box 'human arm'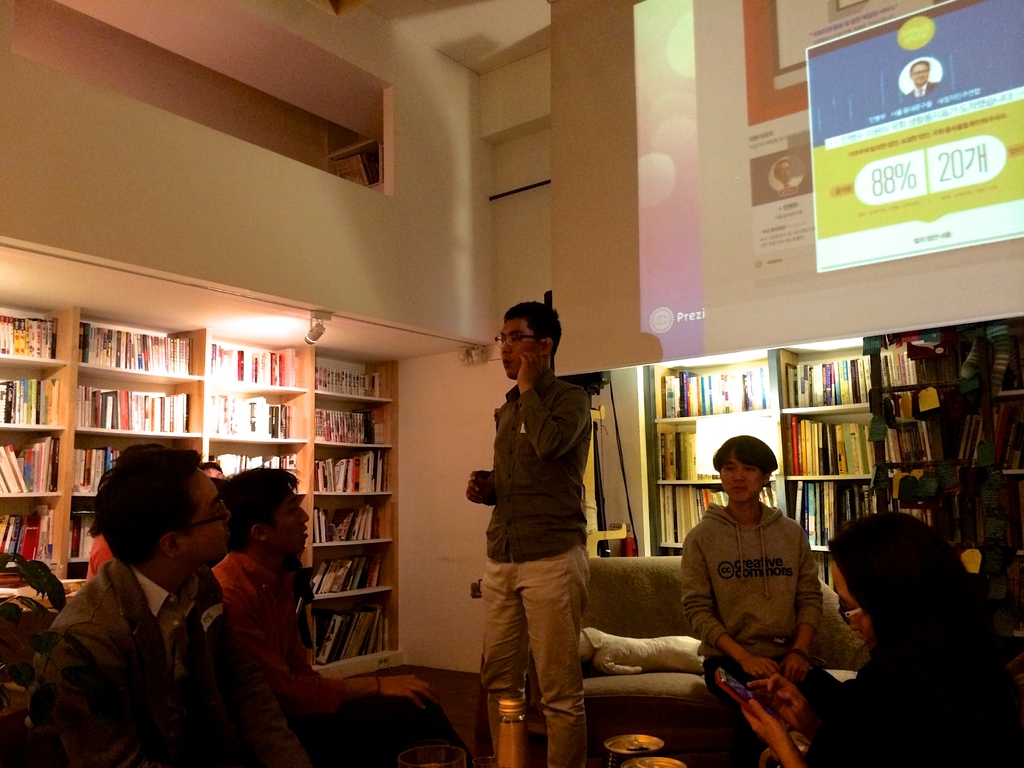
(45,594,140,767)
